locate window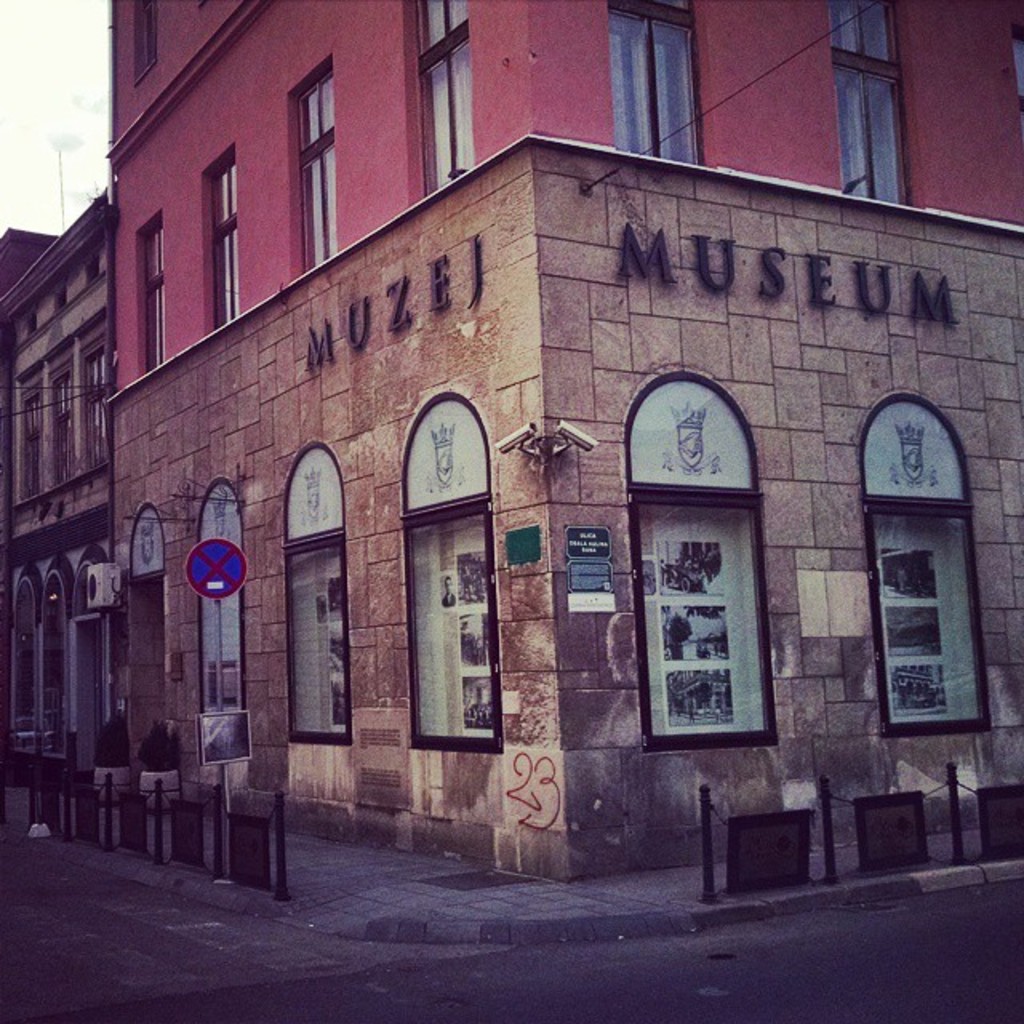
197:141:242:338
